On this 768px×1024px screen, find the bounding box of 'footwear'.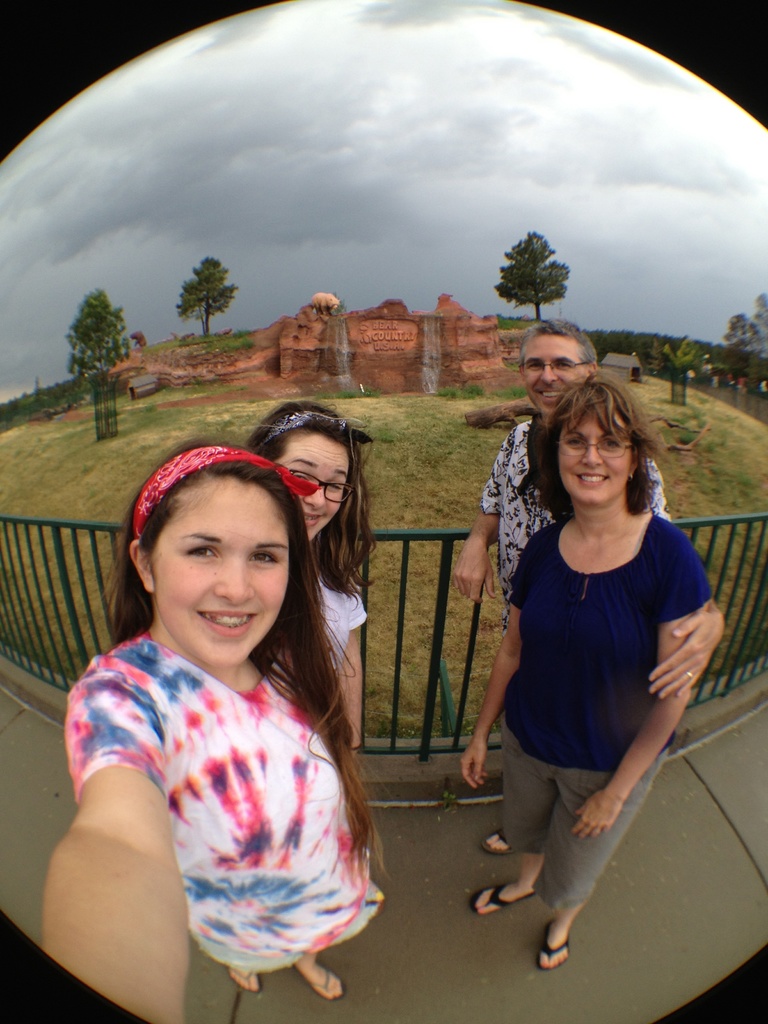
Bounding box: x1=483, y1=826, x2=513, y2=863.
